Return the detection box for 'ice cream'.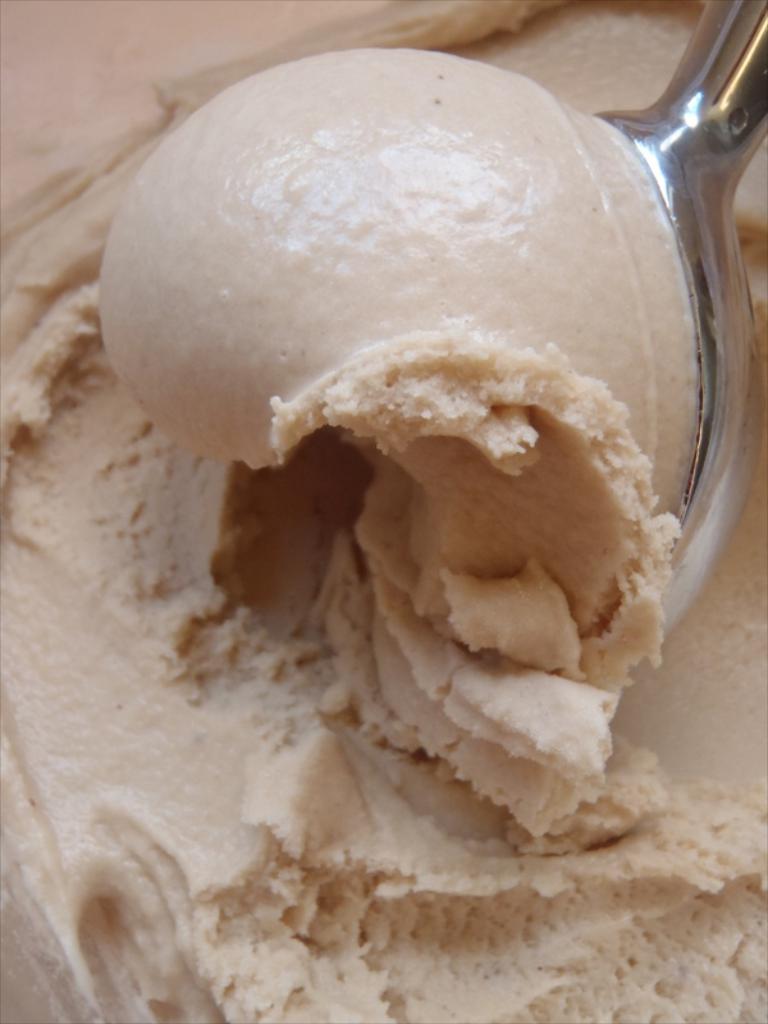
x1=0, y1=0, x2=767, y2=1023.
